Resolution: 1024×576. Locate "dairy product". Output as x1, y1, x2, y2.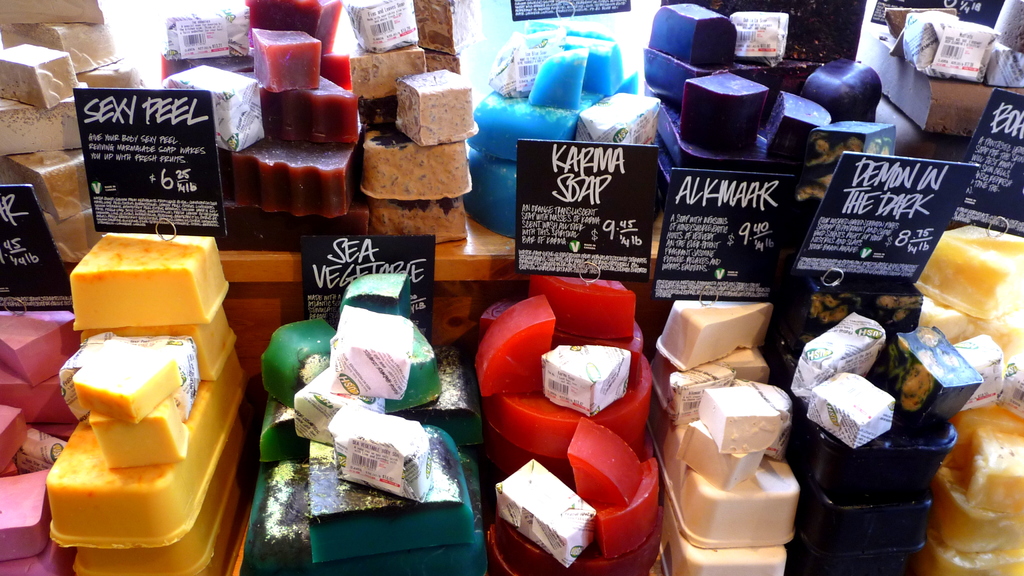
789, 310, 884, 406.
